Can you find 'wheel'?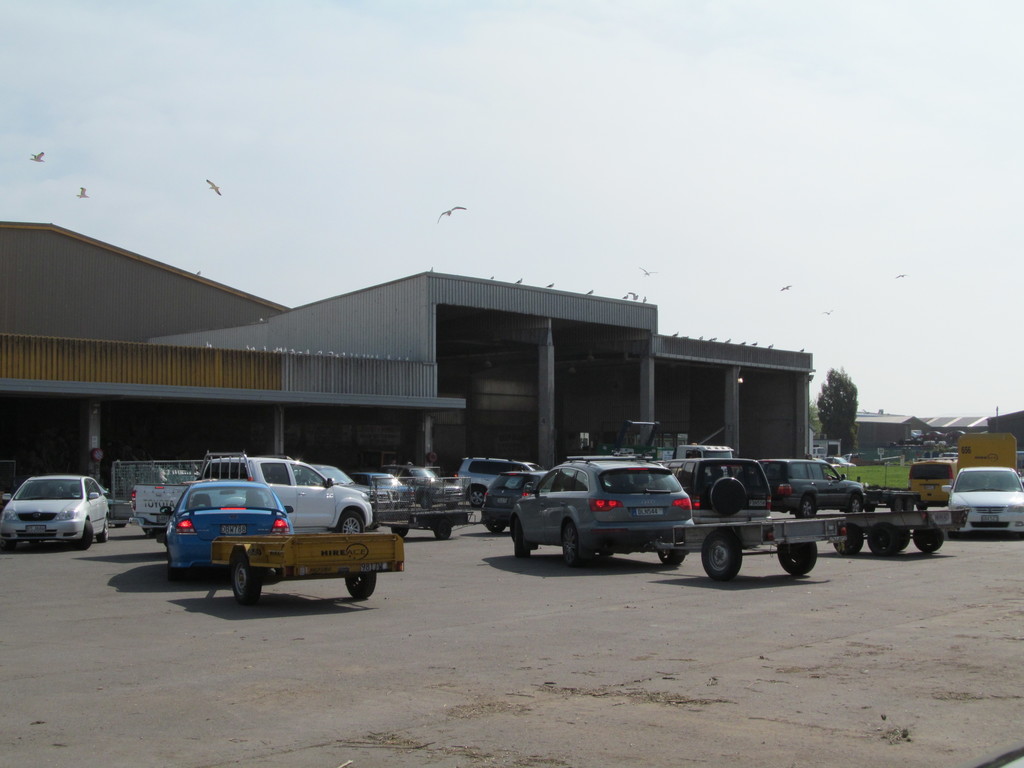
Yes, bounding box: x1=0, y1=538, x2=15, y2=549.
